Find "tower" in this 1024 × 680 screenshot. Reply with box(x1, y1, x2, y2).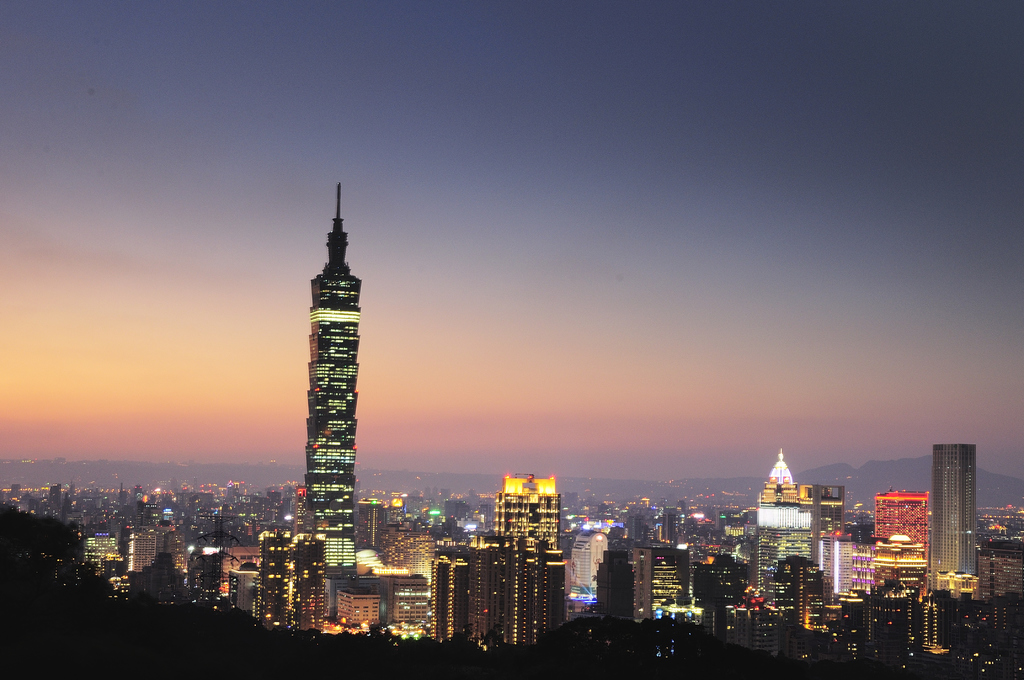
box(930, 441, 977, 584).
